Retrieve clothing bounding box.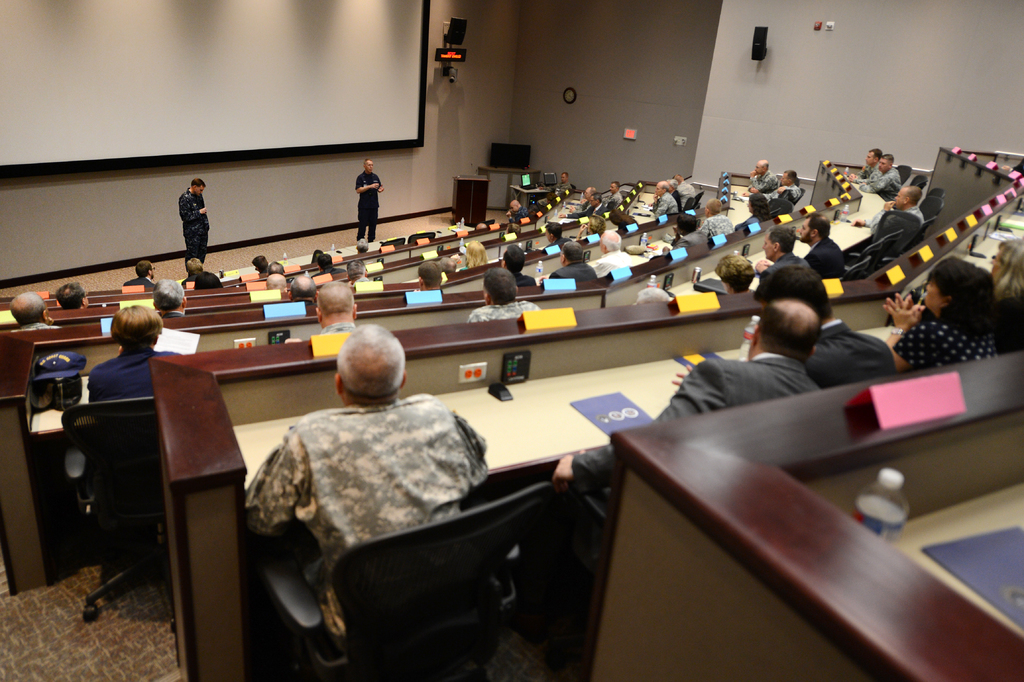
Bounding box: BBox(572, 356, 815, 526).
